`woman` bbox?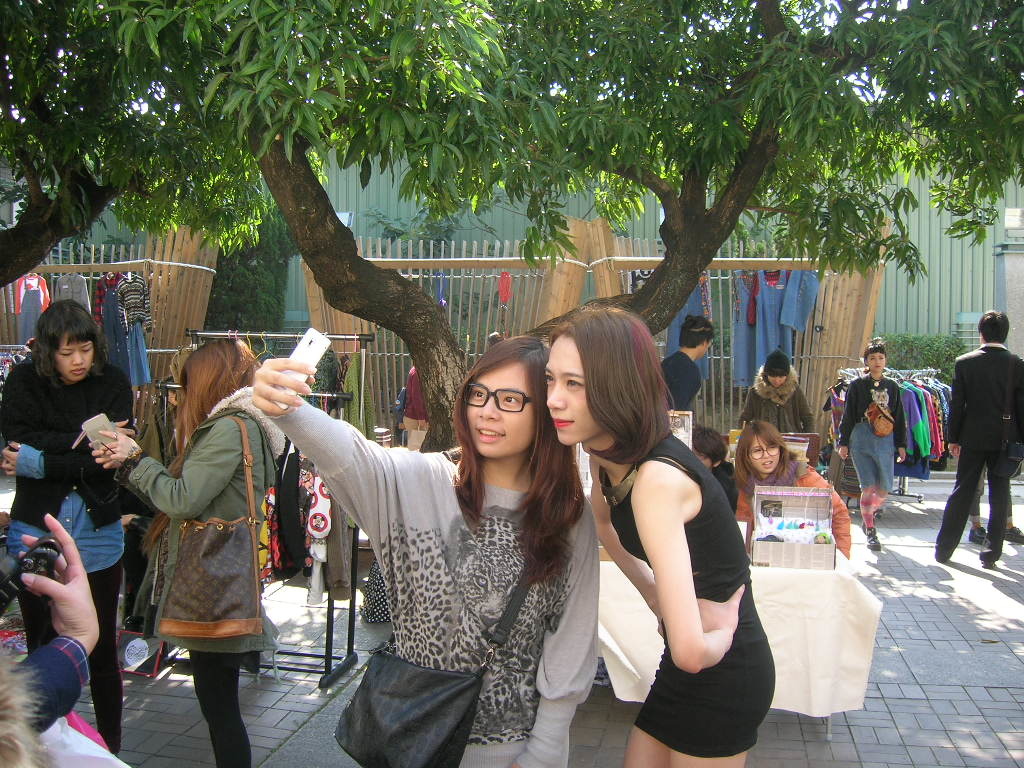
0, 284, 152, 758
